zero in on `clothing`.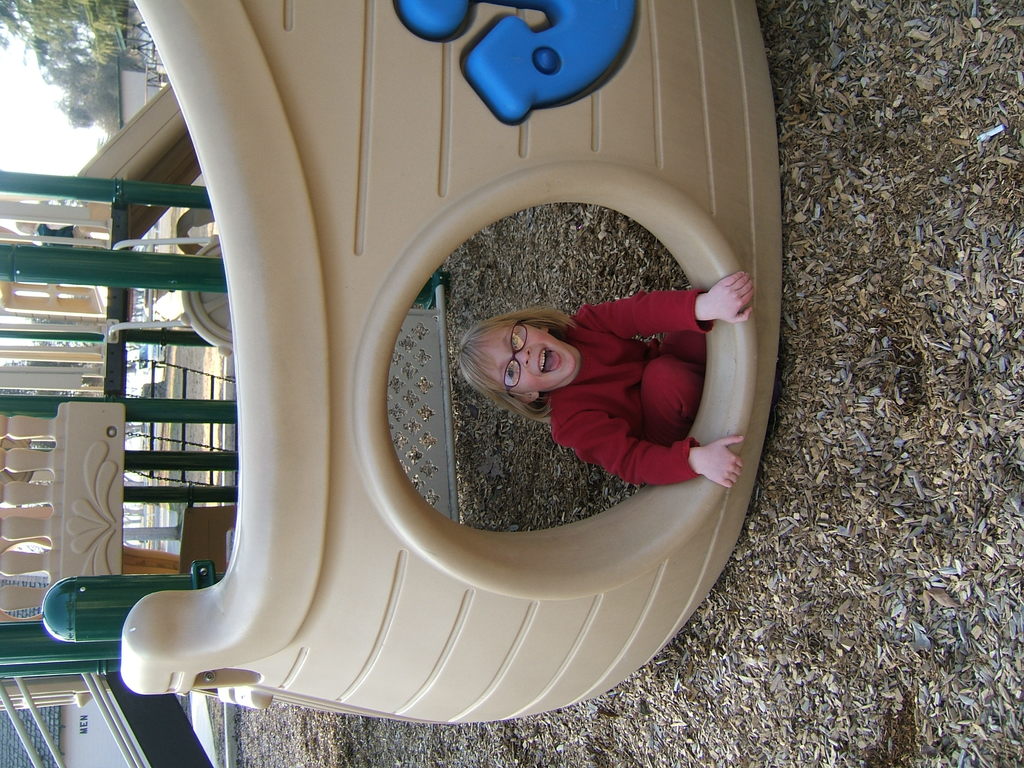
Zeroed in: 470, 262, 707, 482.
